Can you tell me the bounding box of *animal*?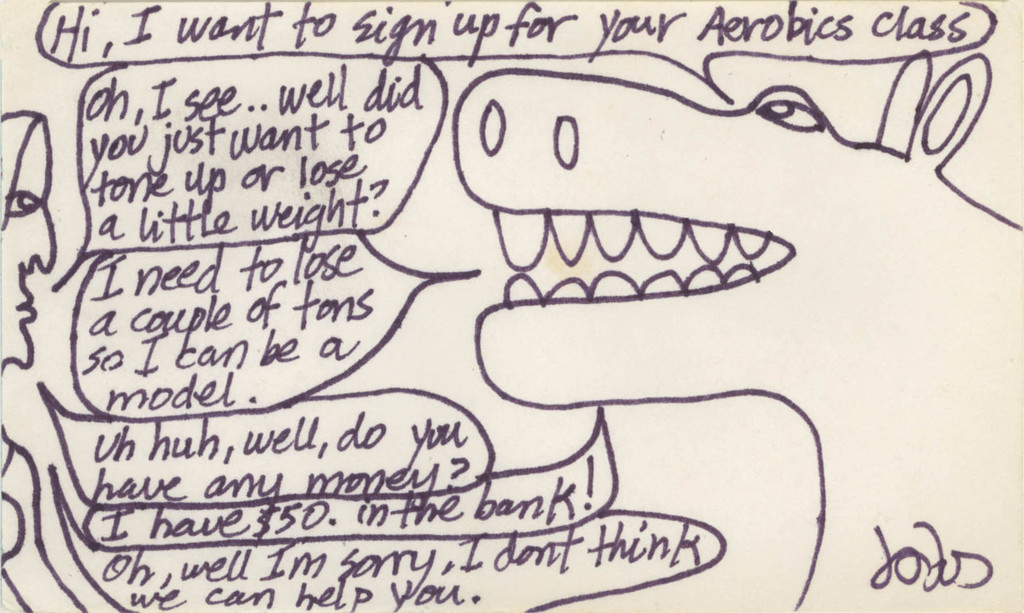
locate(455, 49, 1023, 612).
